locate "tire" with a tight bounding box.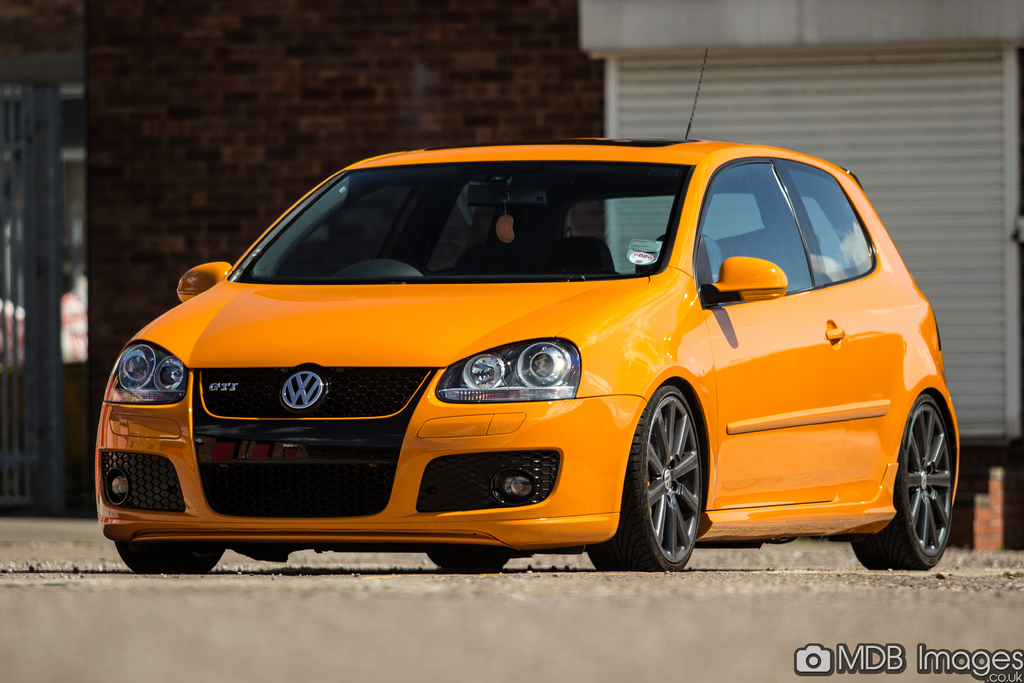
(x1=115, y1=542, x2=225, y2=573).
